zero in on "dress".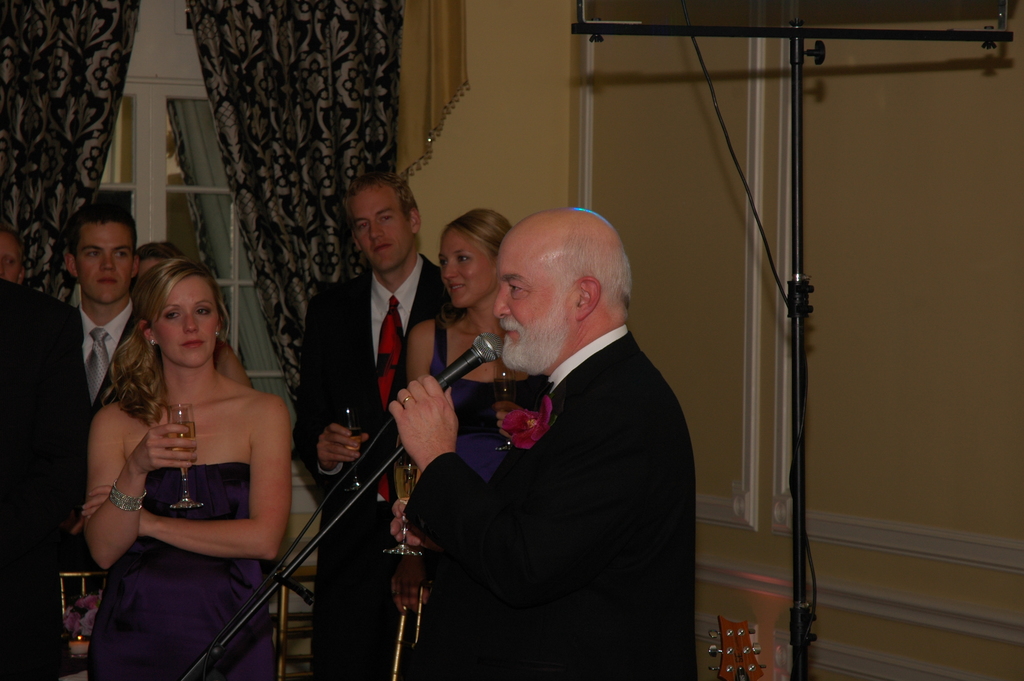
Zeroed in: (97, 454, 278, 680).
